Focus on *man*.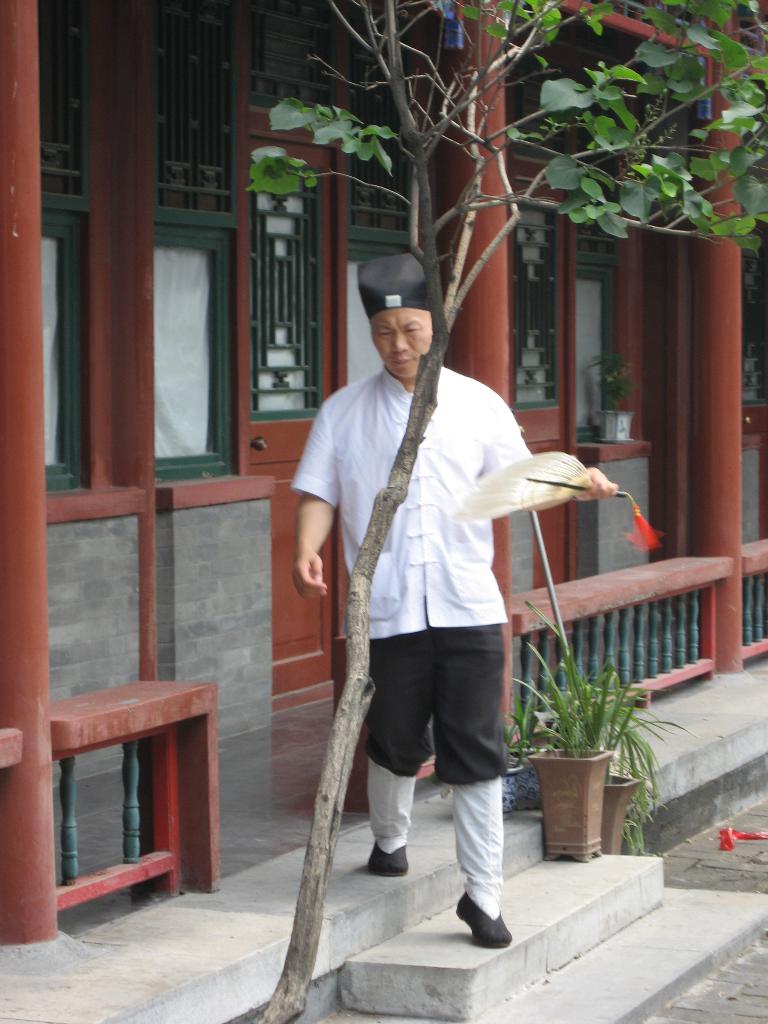
Focused at (315,293,589,938).
